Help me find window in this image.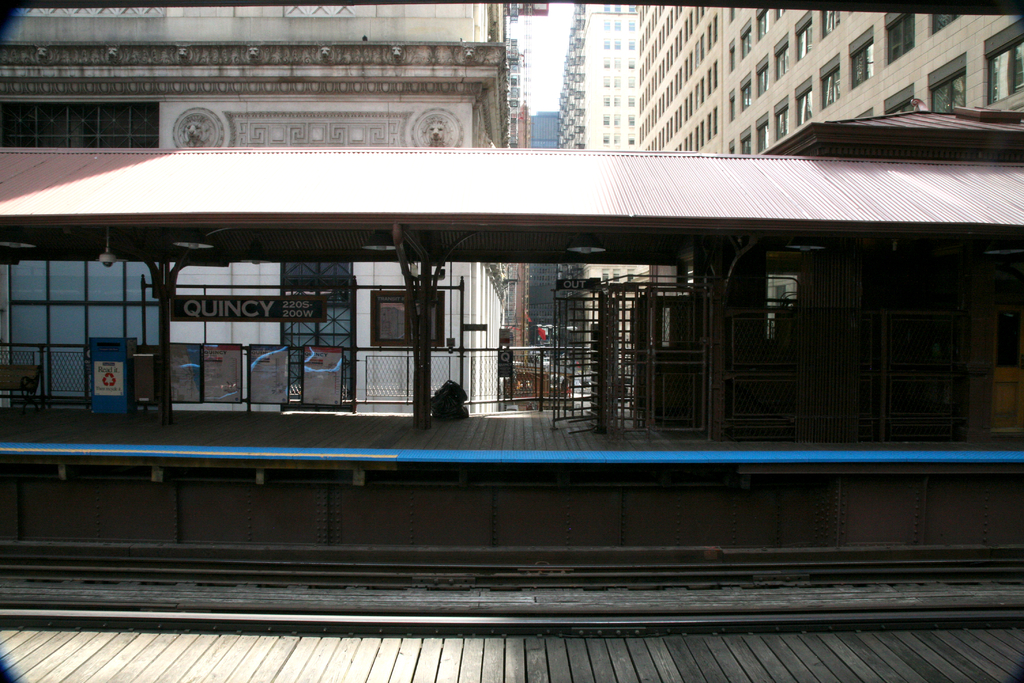
Found it: {"left": 754, "top": 112, "right": 784, "bottom": 154}.
